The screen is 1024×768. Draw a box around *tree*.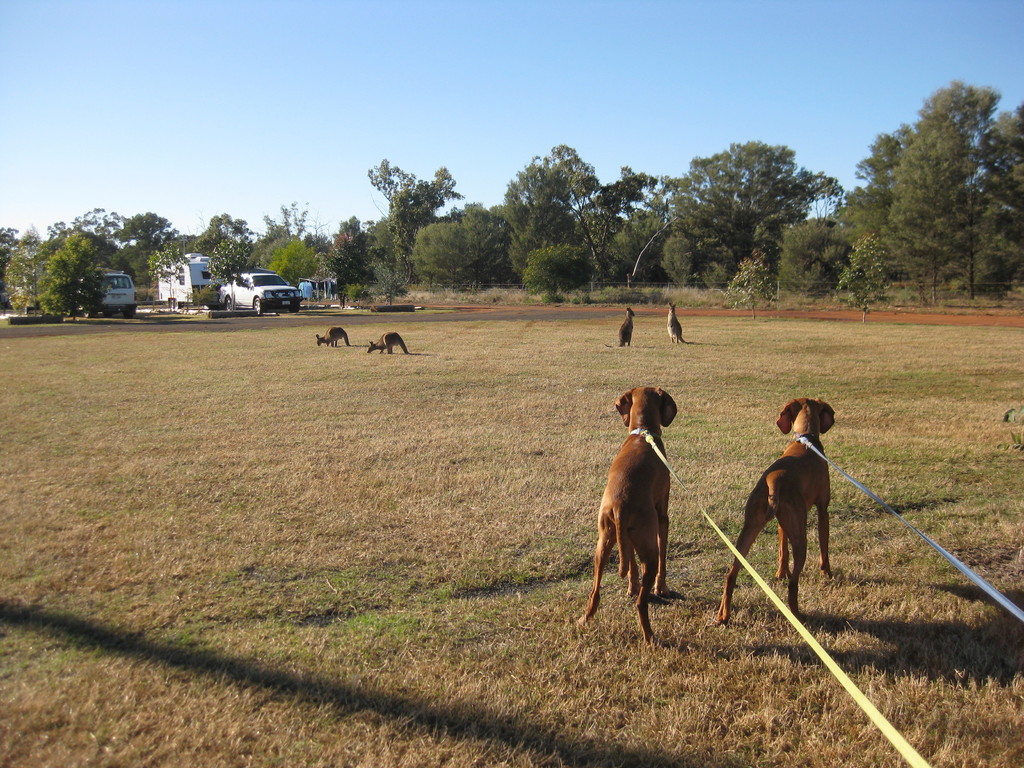
left=207, top=239, right=260, bottom=269.
